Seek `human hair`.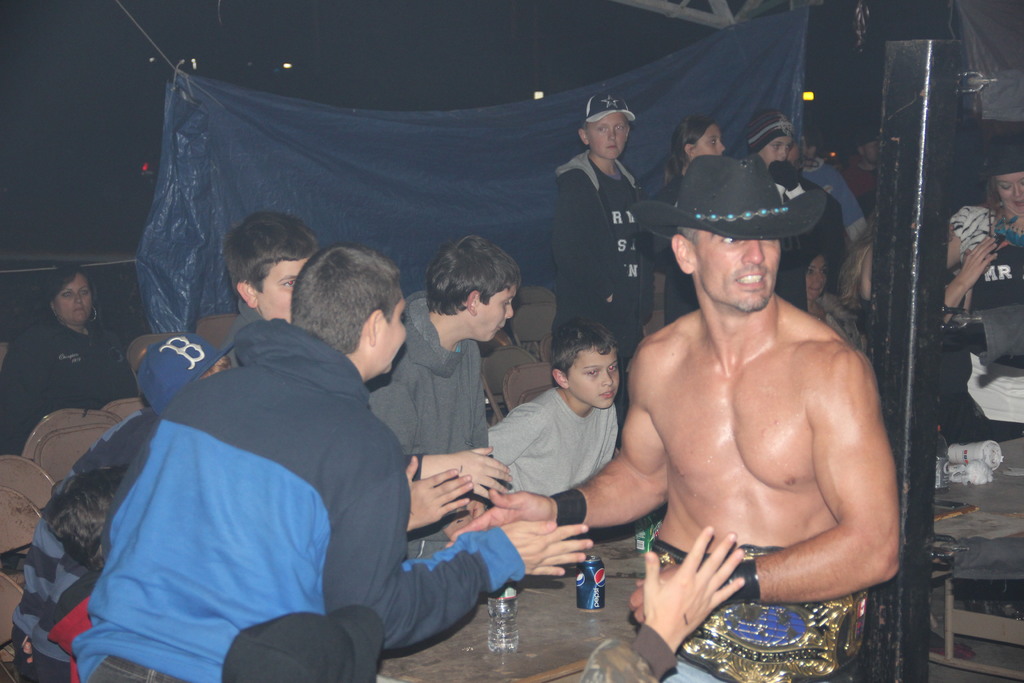
[x1=837, y1=201, x2=883, y2=313].
